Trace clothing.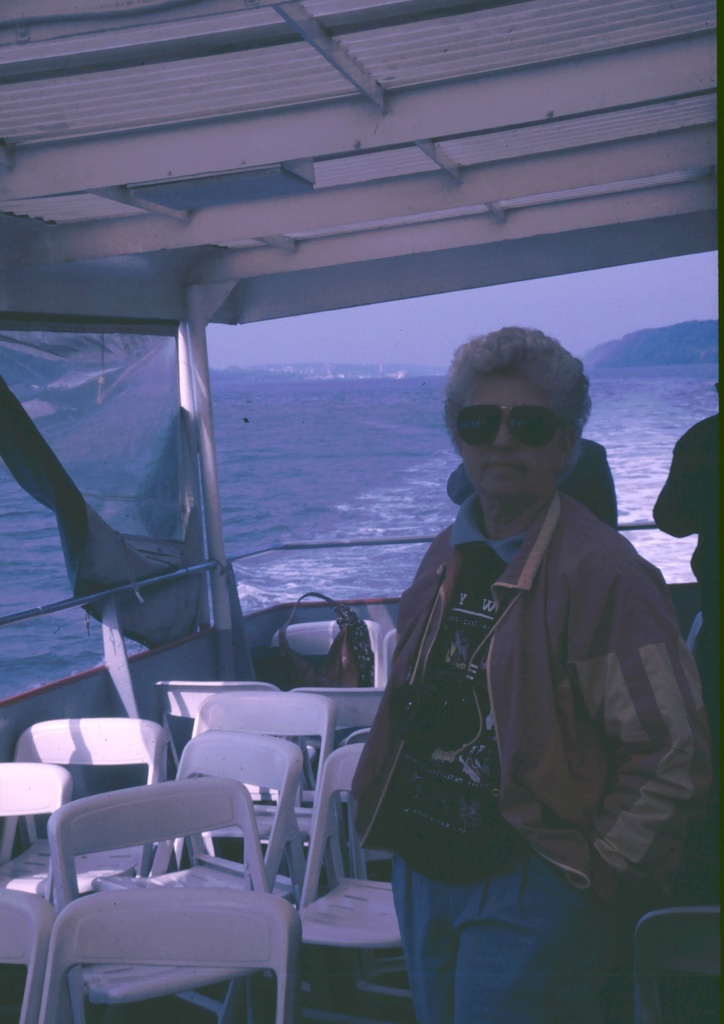
Traced to detection(349, 461, 704, 954).
